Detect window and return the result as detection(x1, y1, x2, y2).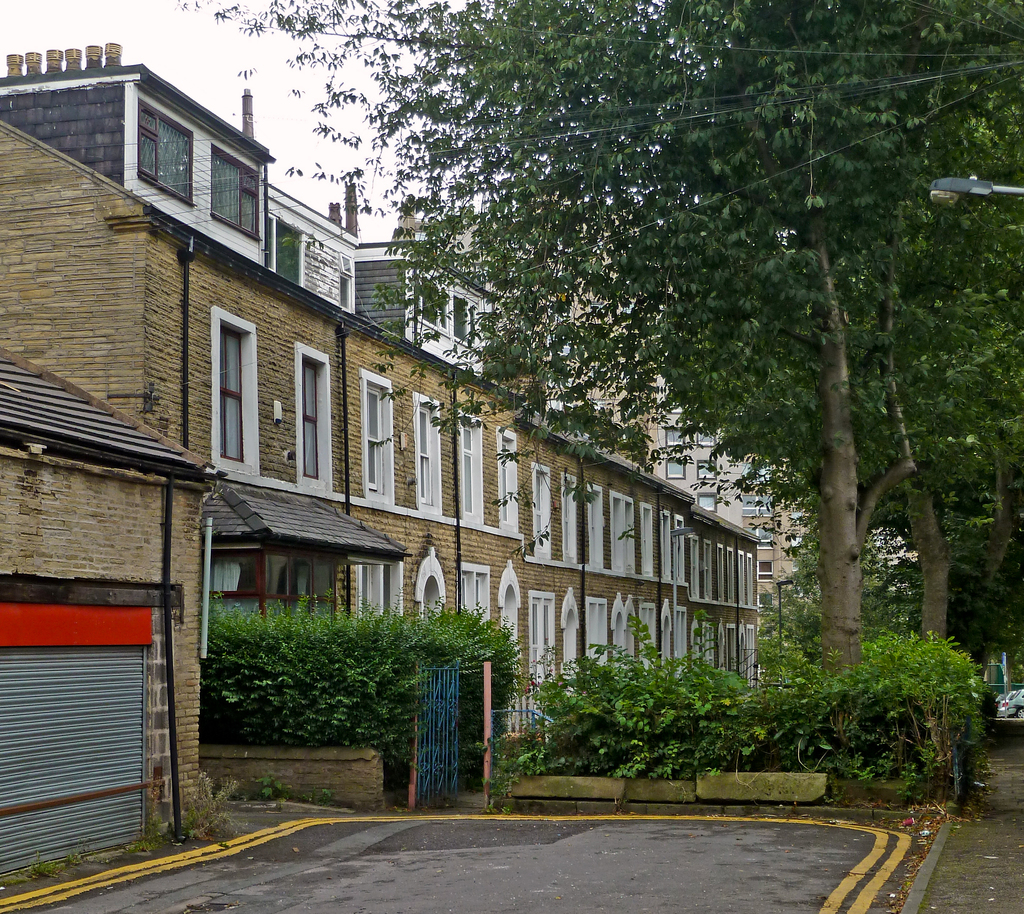
detection(675, 518, 691, 589).
